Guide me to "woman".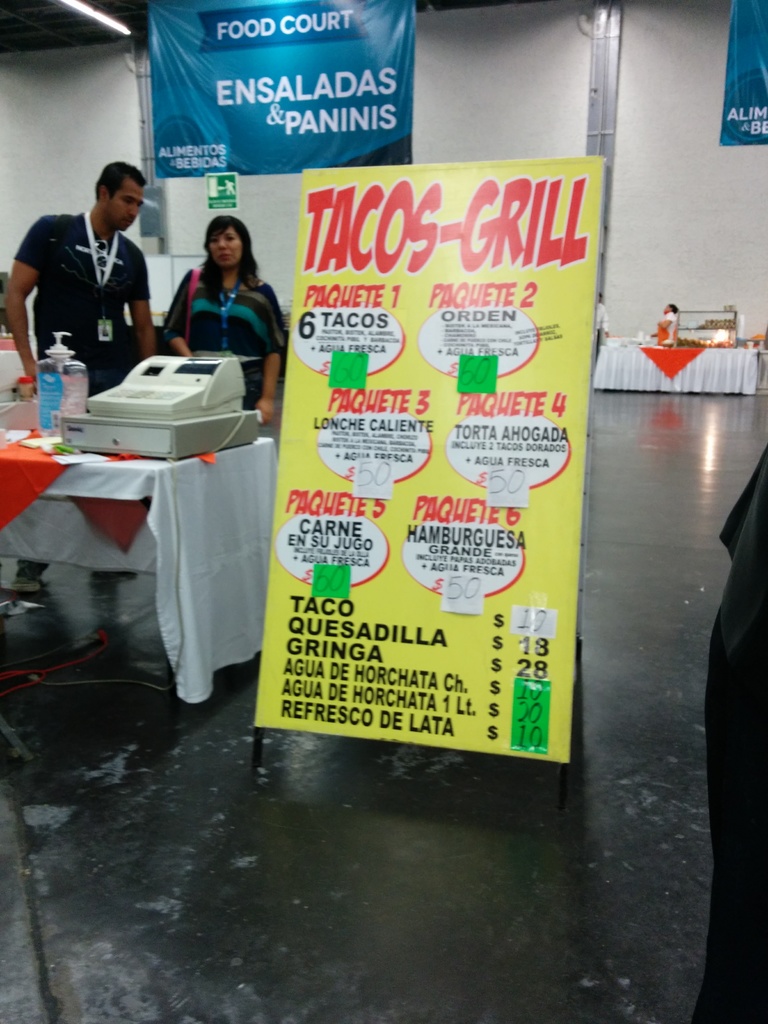
Guidance: [x1=651, y1=303, x2=679, y2=346].
